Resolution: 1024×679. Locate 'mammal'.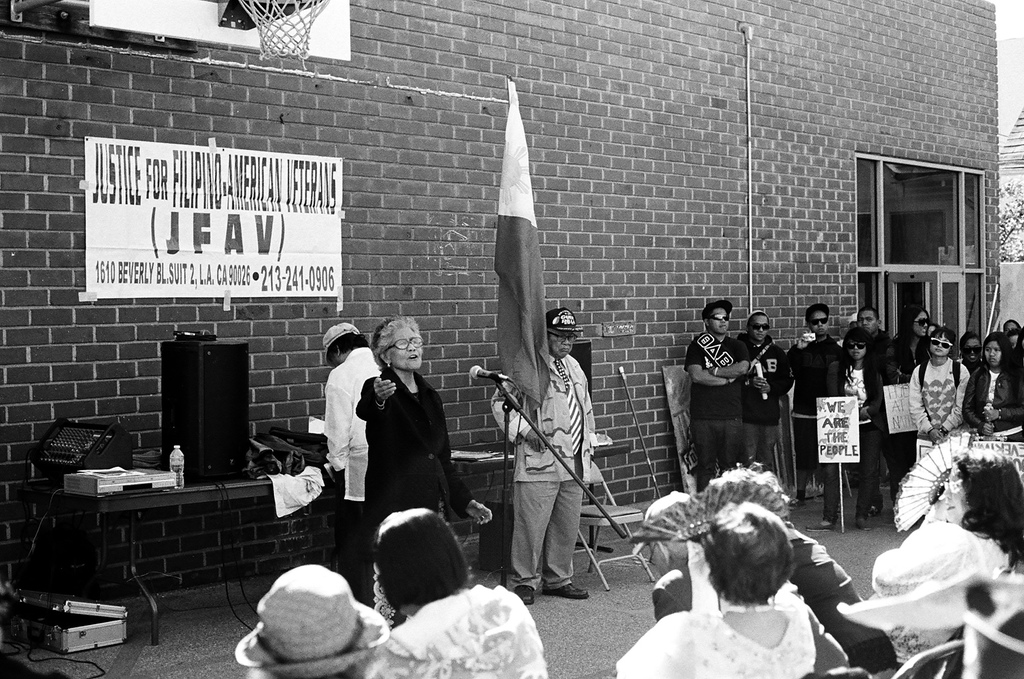
x1=488 y1=308 x2=596 y2=604.
